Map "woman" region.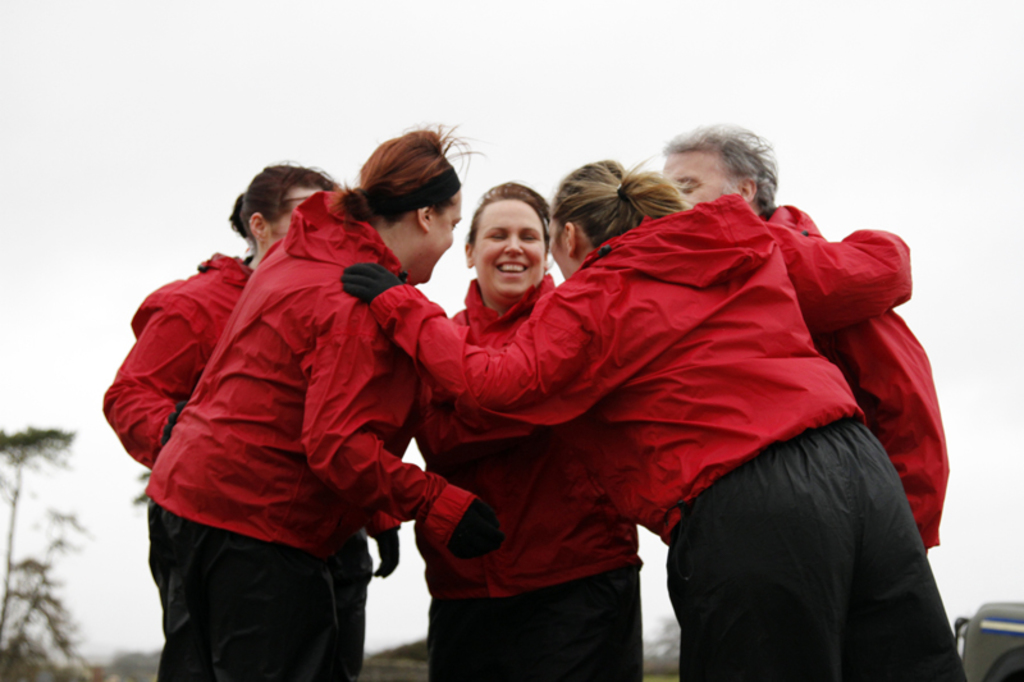
Mapped to bbox=(416, 179, 649, 681).
